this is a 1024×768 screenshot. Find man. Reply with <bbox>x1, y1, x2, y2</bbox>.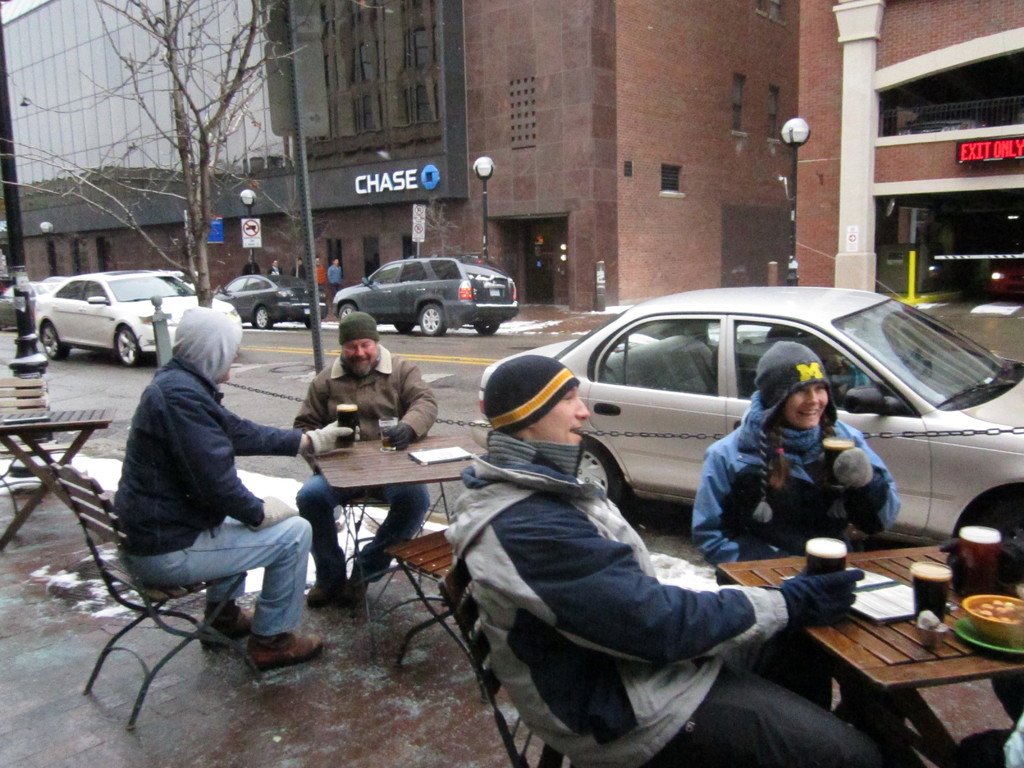
<bbox>106, 308, 351, 671</bbox>.
